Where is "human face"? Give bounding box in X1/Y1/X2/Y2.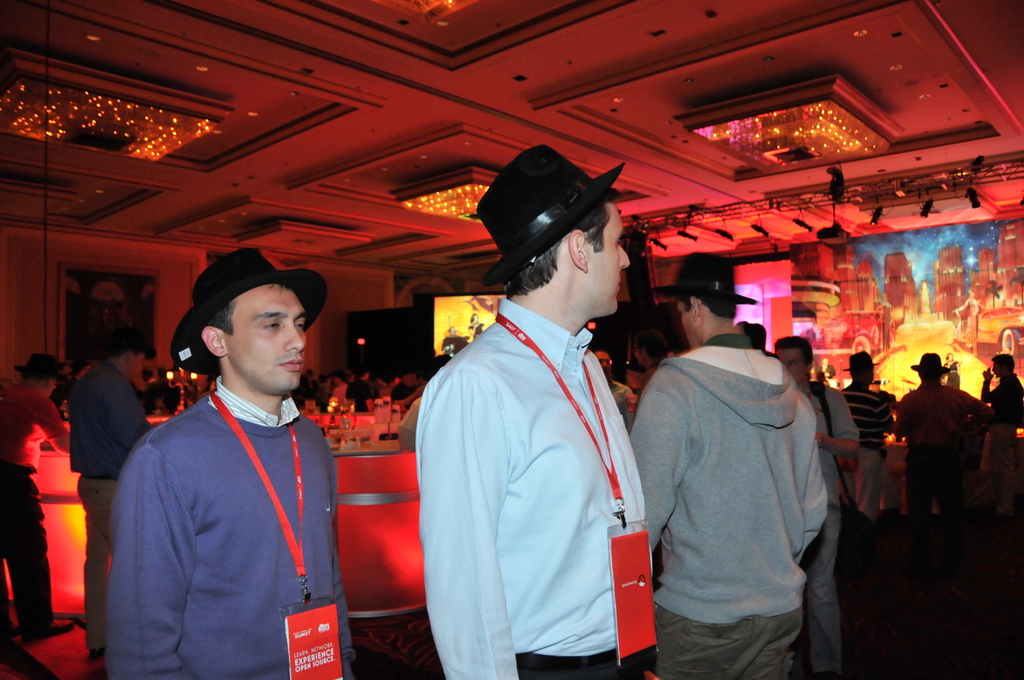
596/223/623/312.
